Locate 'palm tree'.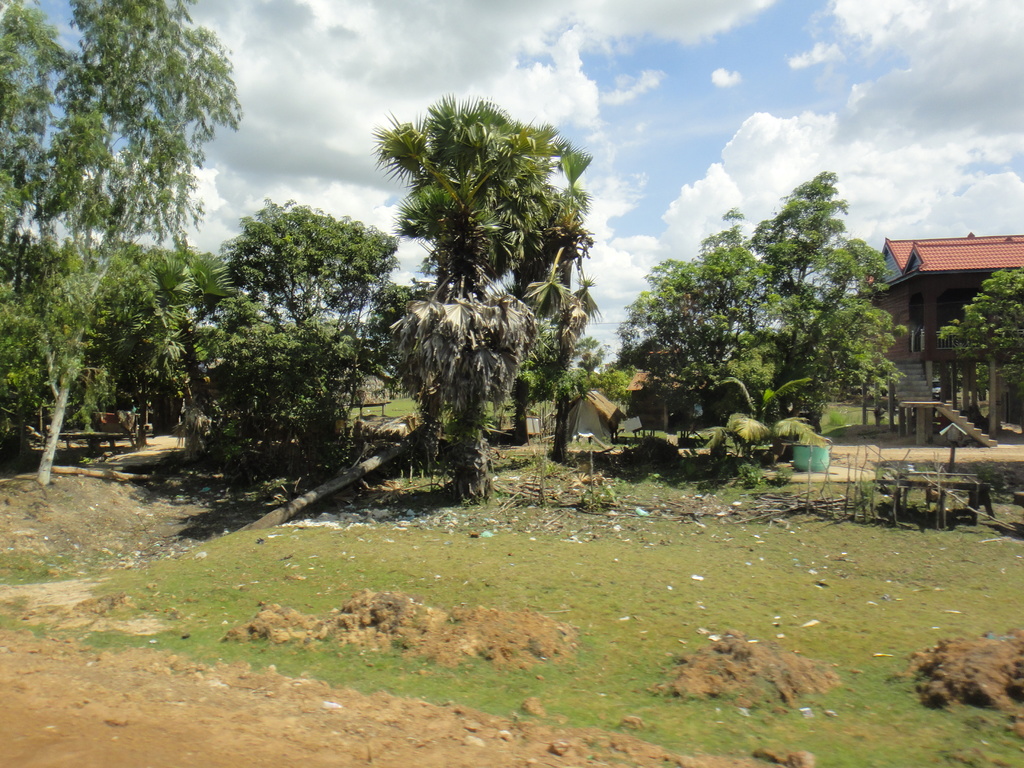
Bounding box: BBox(522, 143, 602, 468).
